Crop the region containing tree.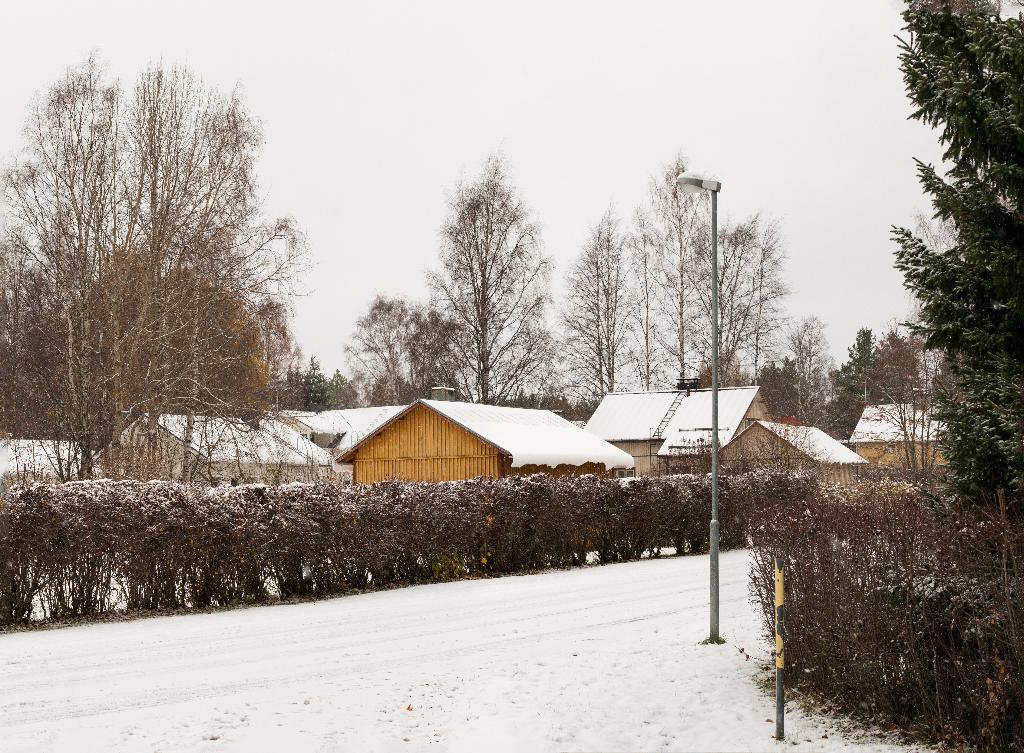
Crop region: 787/314/829/431.
